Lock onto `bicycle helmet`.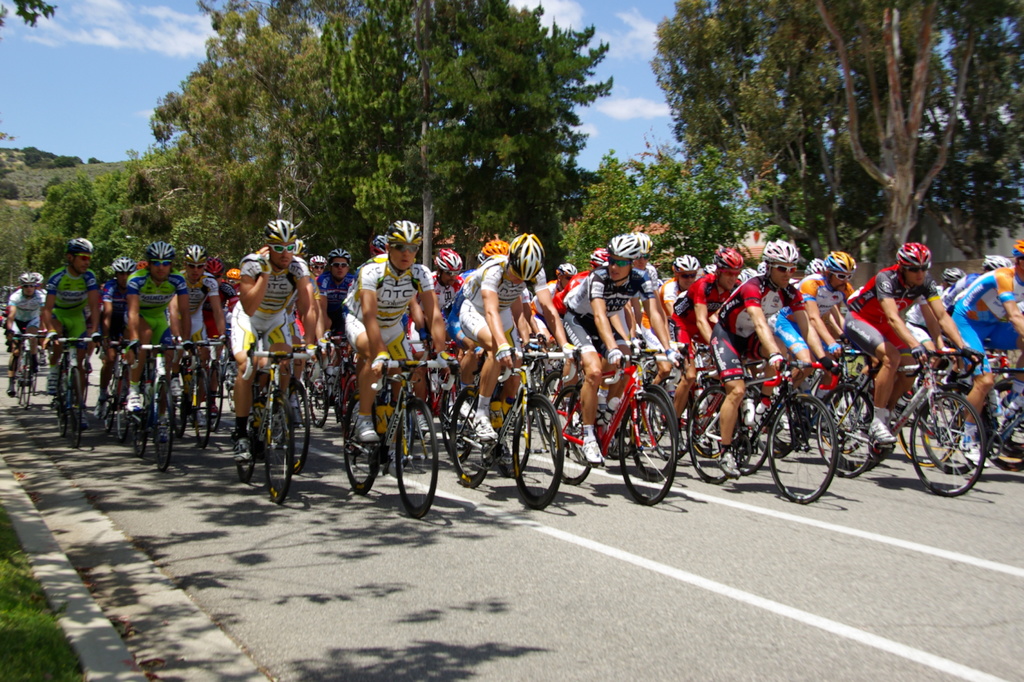
Locked: [901,240,935,270].
